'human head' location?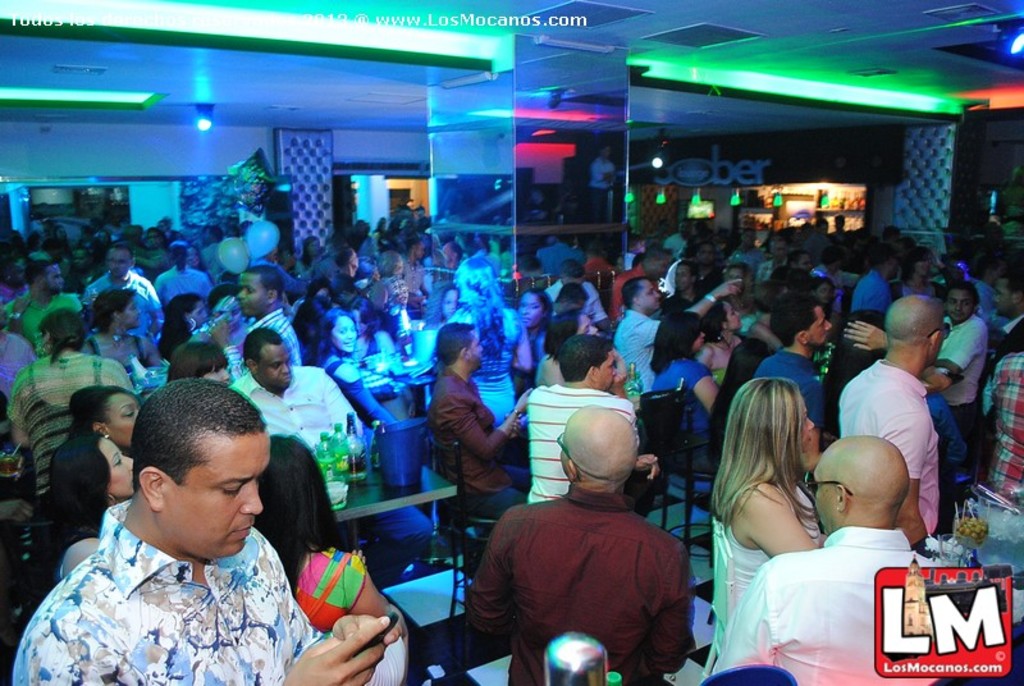
(116, 394, 271, 561)
